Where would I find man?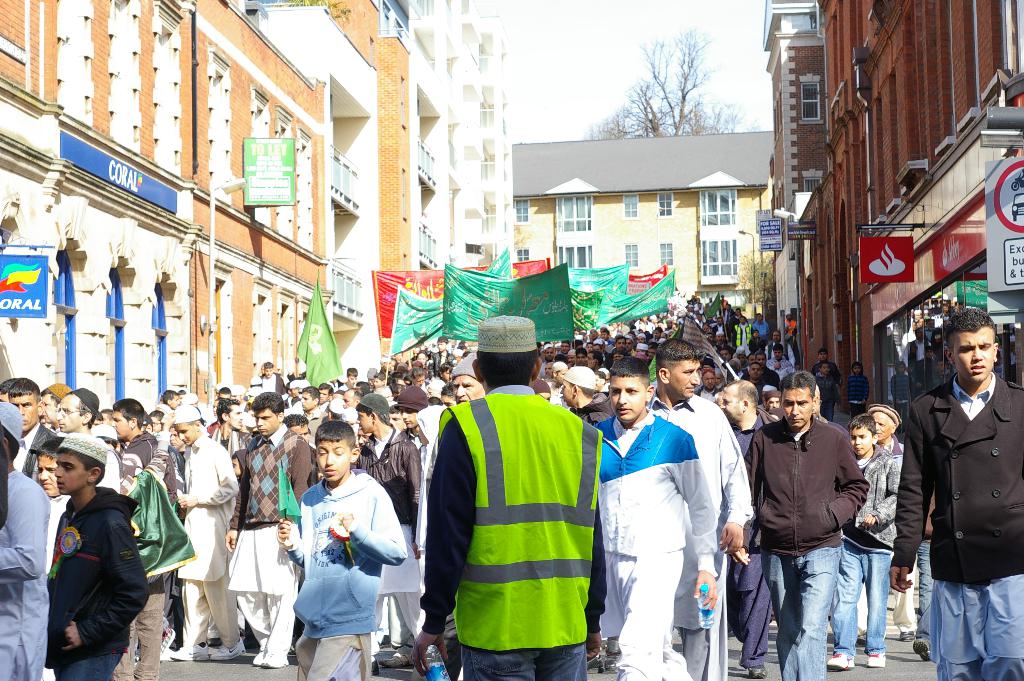
At 744/365/883/673.
